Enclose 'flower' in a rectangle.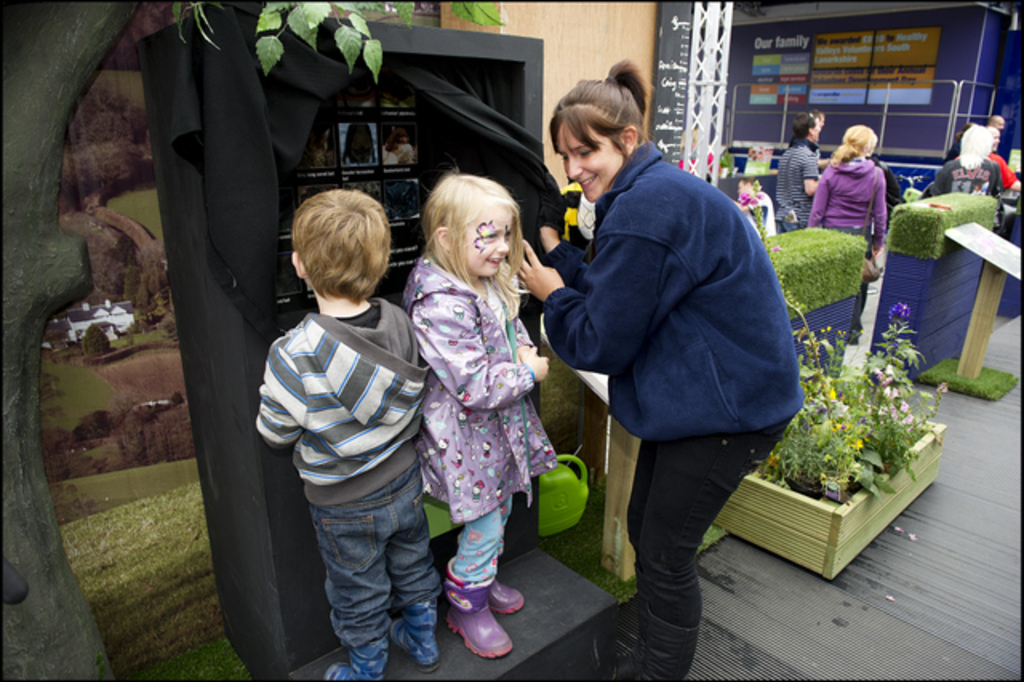
888:299:909:322.
